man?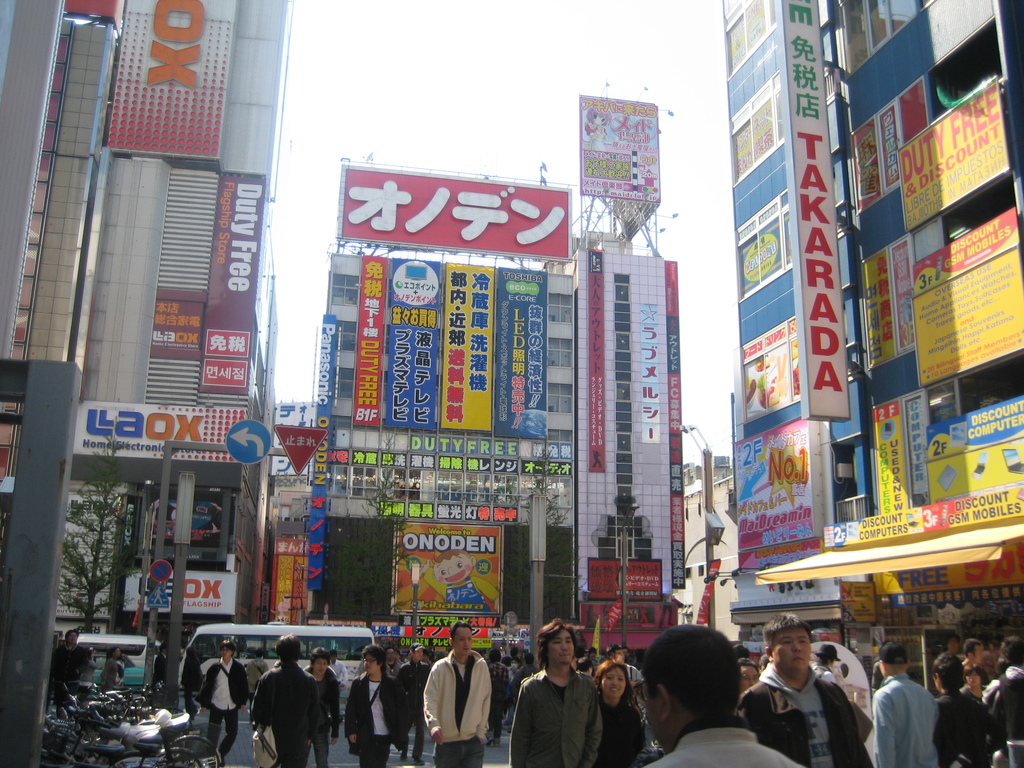
[left=867, top=640, right=952, bottom=767]
